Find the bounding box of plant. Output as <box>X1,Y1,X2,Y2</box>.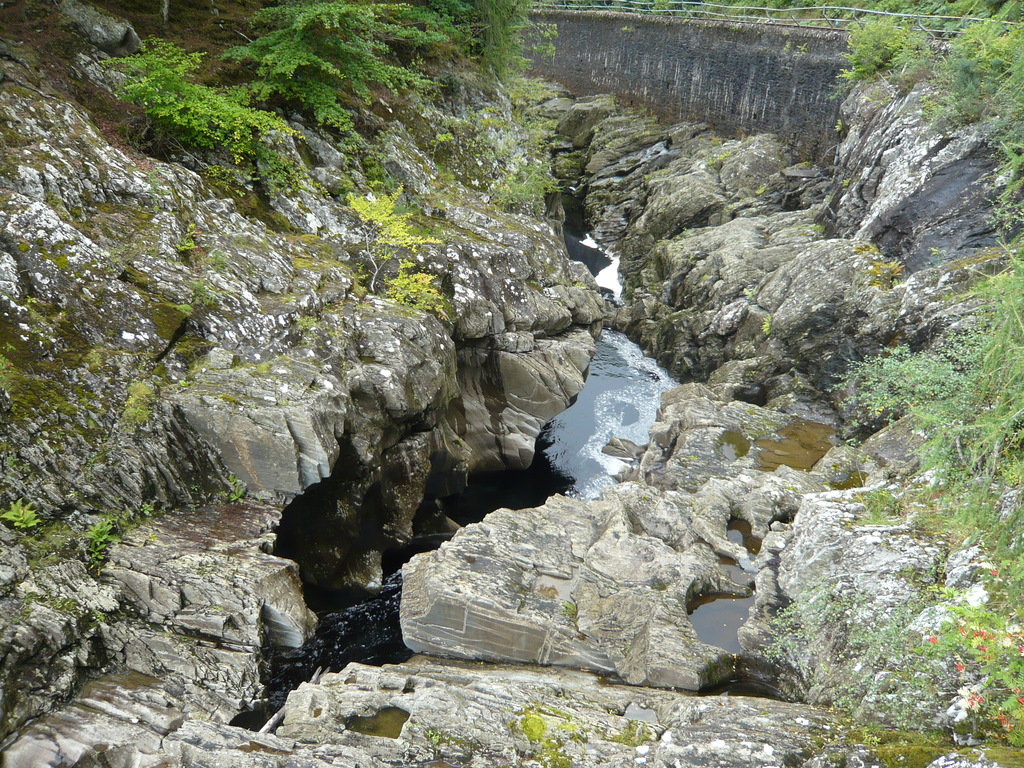
<box>86,410,100,431</box>.
